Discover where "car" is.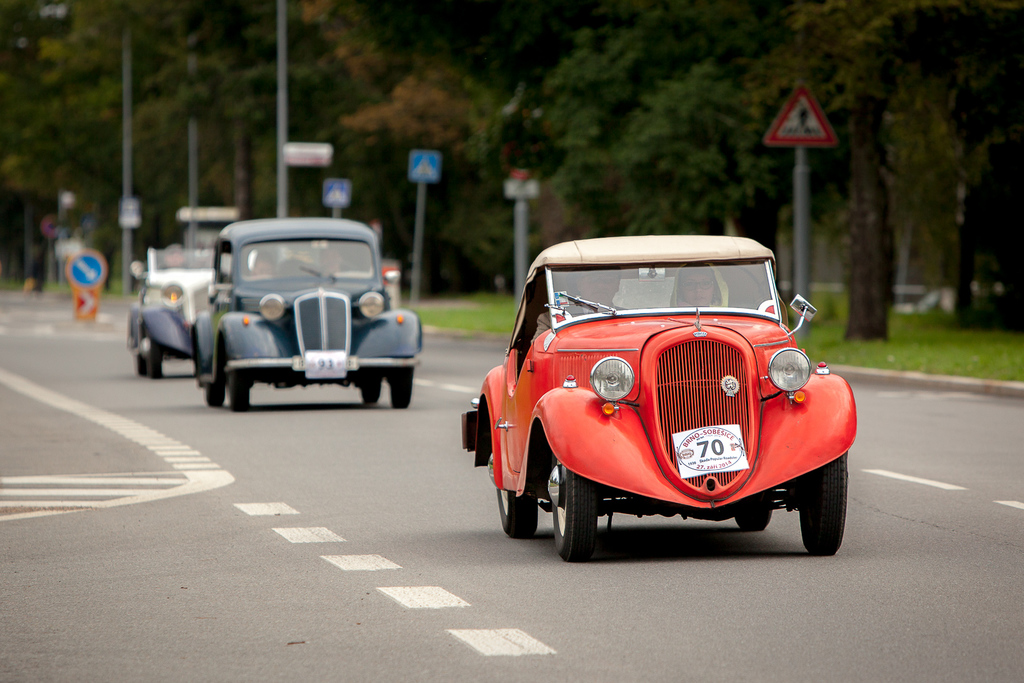
Discovered at (x1=187, y1=215, x2=423, y2=417).
